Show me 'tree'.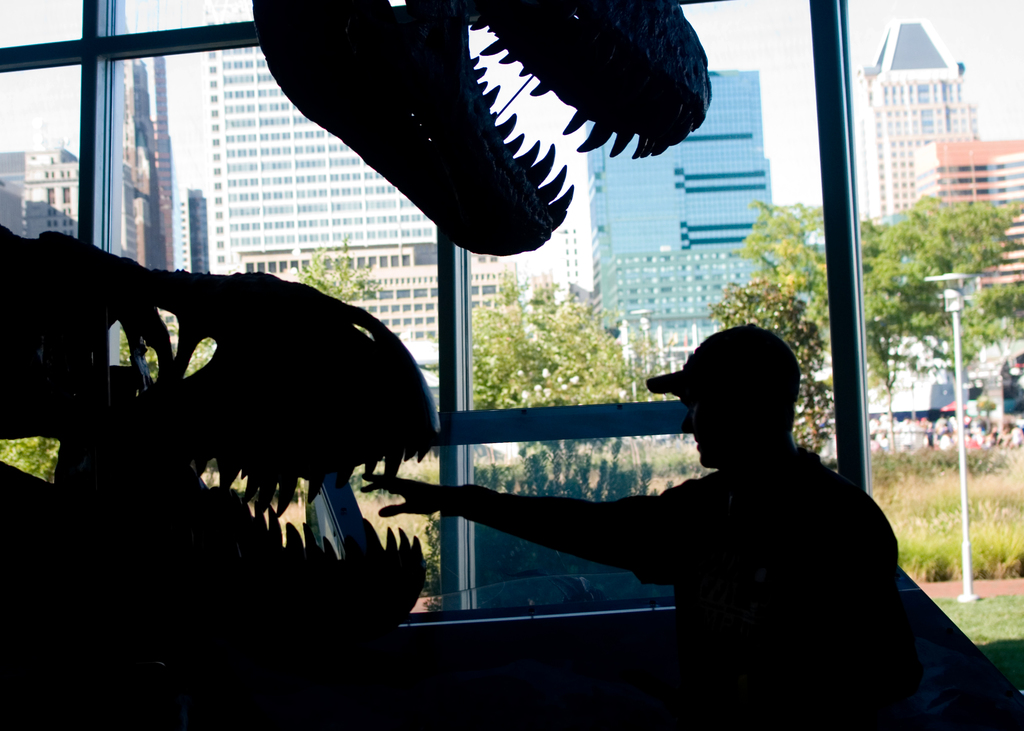
'tree' is here: x1=964, y1=287, x2=1023, y2=347.
